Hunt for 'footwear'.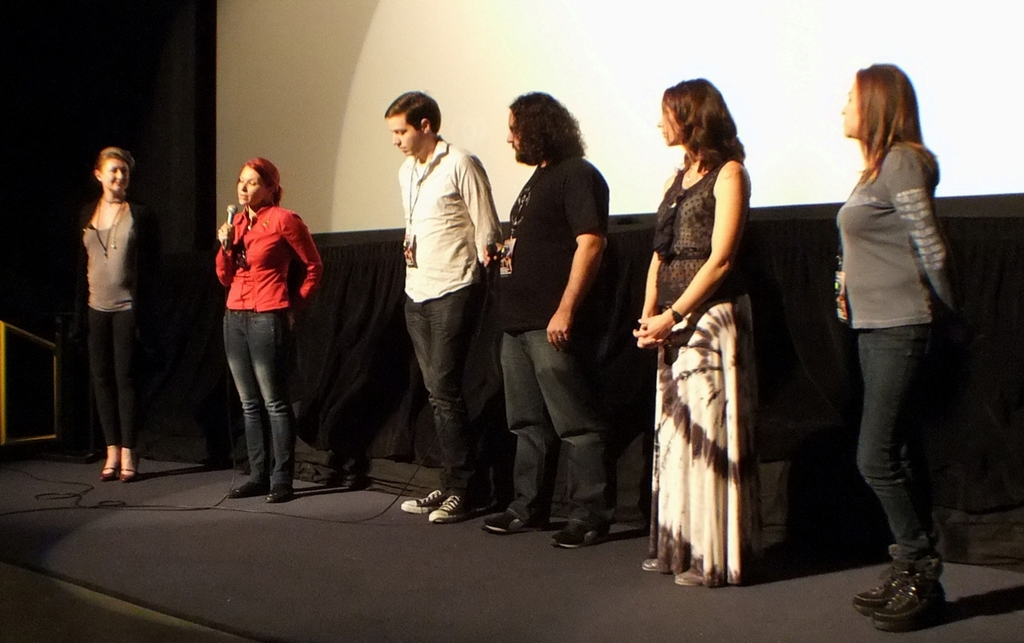
Hunted down at l=478, t=500, r=550, b=534.
